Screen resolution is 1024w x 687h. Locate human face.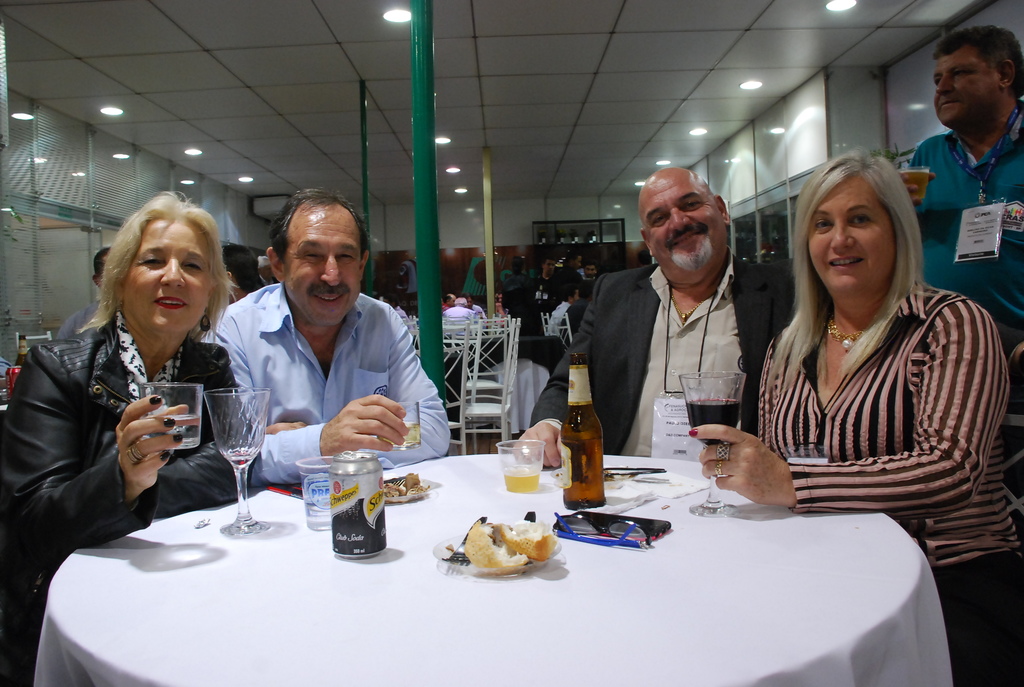
<region>933, 46, 1003, 134</region>.
